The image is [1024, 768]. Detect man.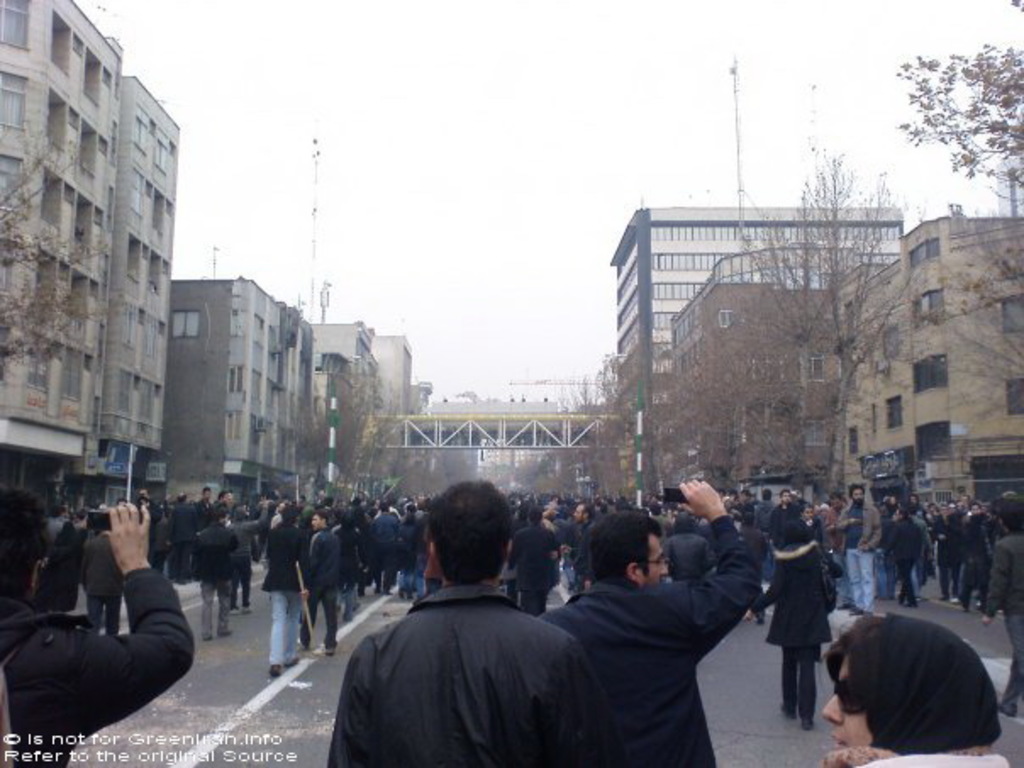
Detection: bbox(0, 483, 195, 765).
